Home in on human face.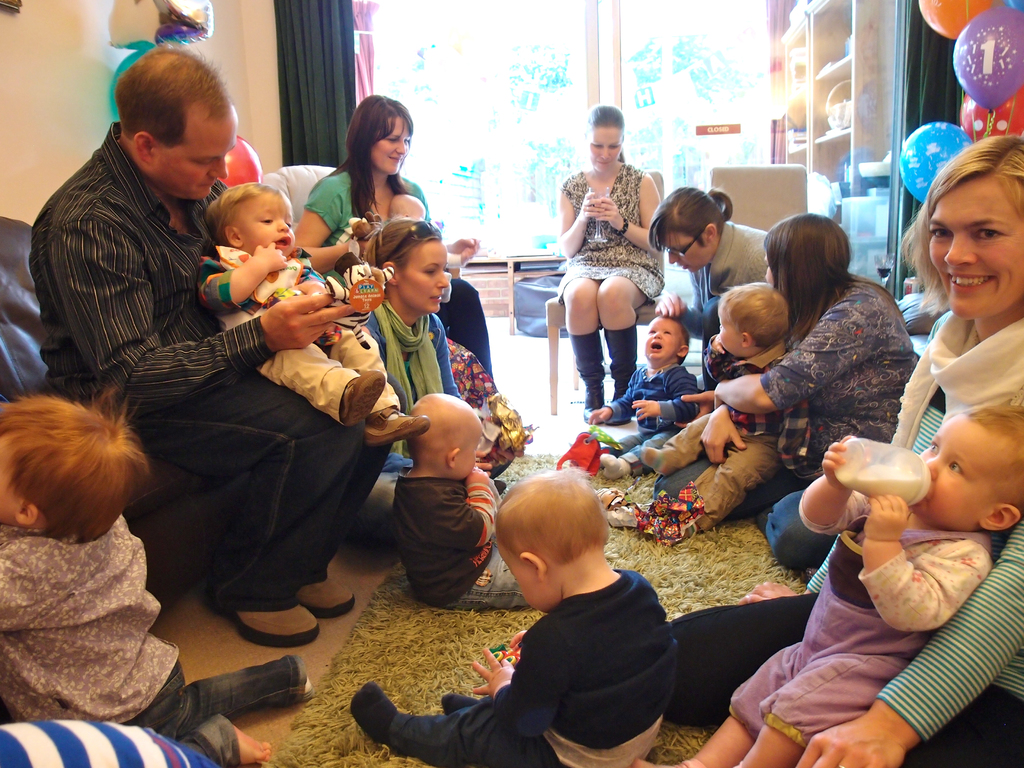
Homed in at bbox(588, 128, 623, 172).
